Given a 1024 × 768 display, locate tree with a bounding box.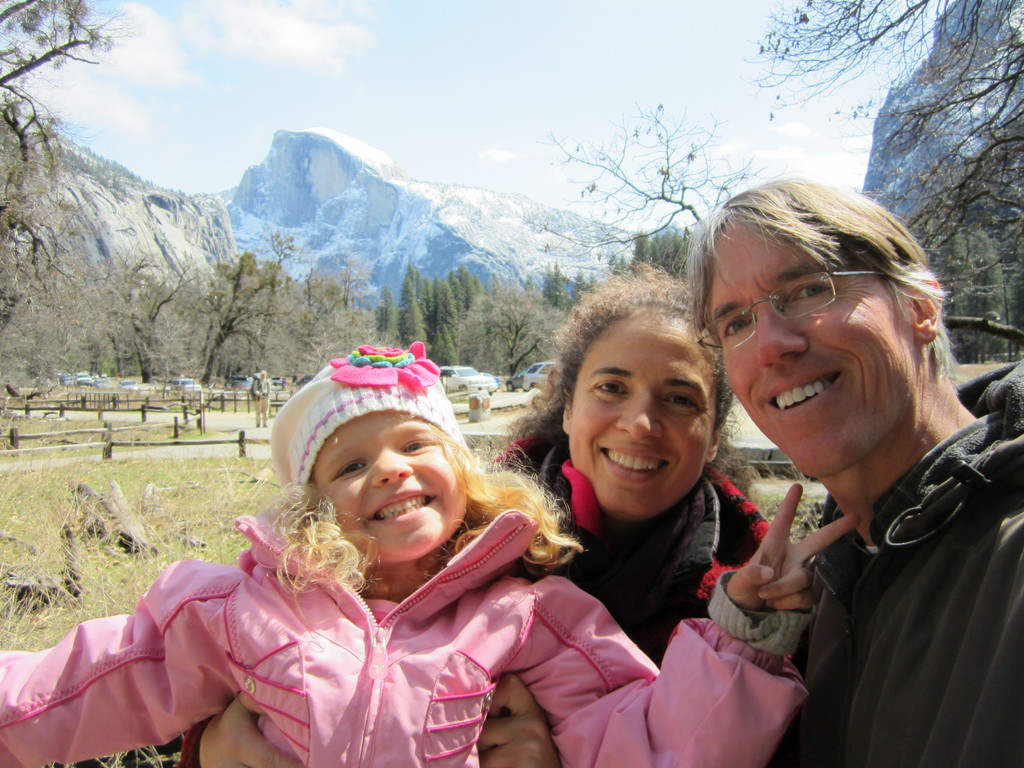
Located: rect(201, 257, 291, 381).
